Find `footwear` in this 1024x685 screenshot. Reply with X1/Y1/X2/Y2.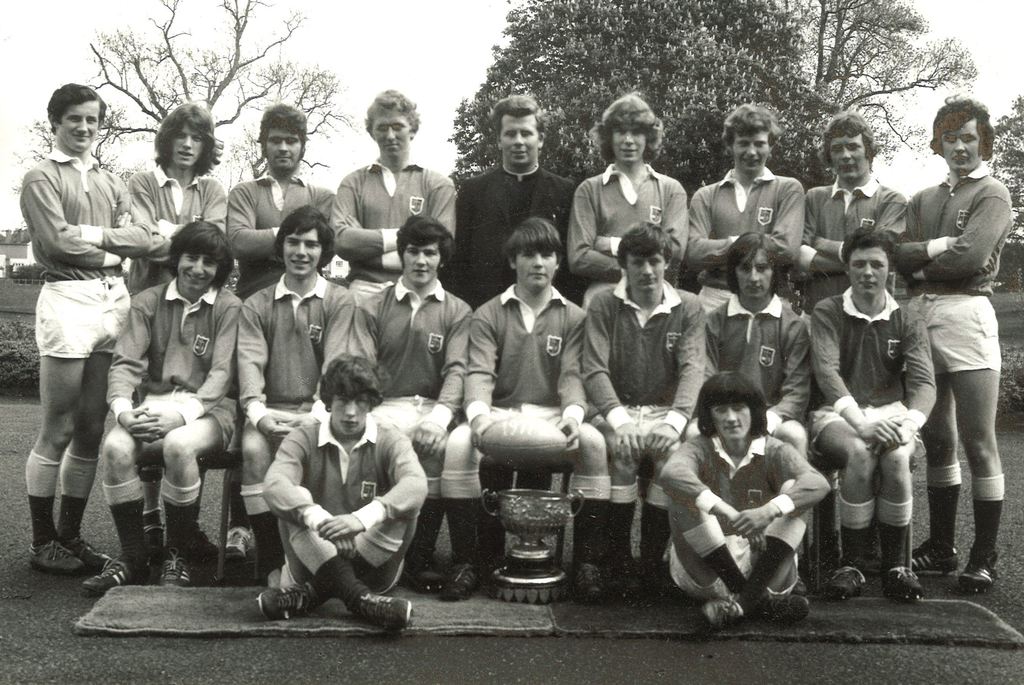
441/563/483/601.
